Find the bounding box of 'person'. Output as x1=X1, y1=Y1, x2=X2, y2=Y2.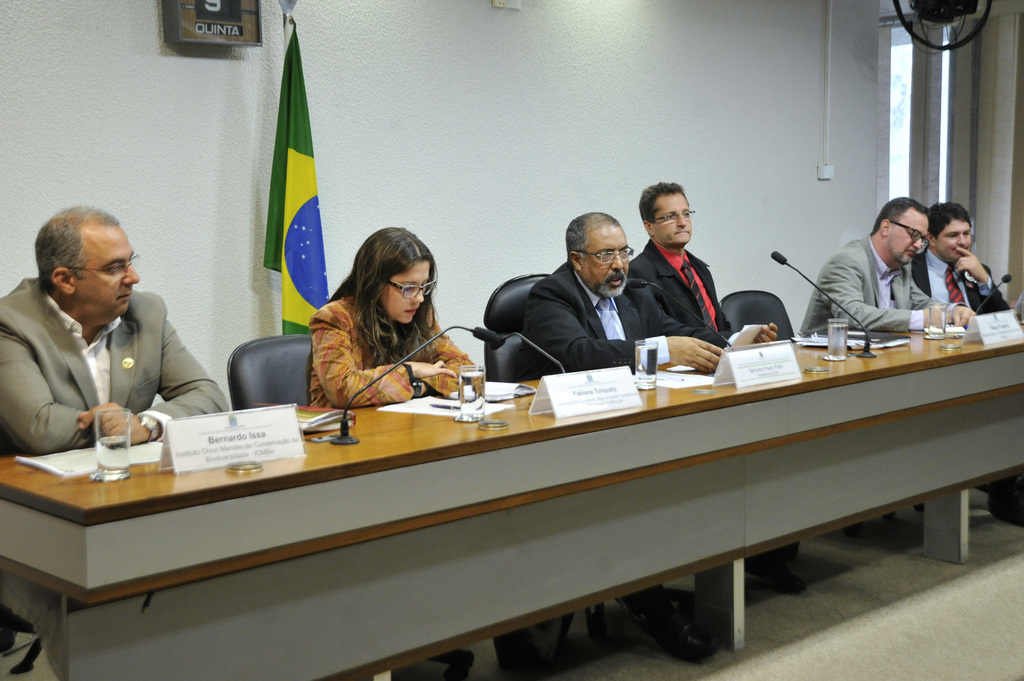
x1=812, y1=194, x2=982, y2=538.
